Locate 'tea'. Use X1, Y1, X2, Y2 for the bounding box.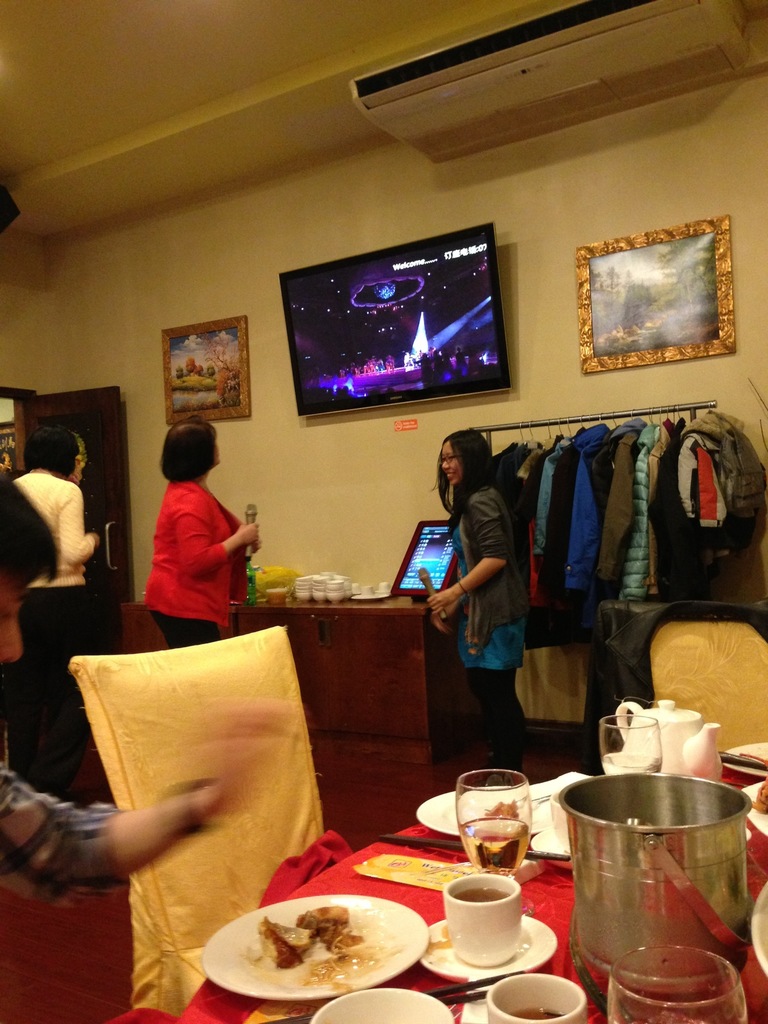
453, 888, 506, 903.
